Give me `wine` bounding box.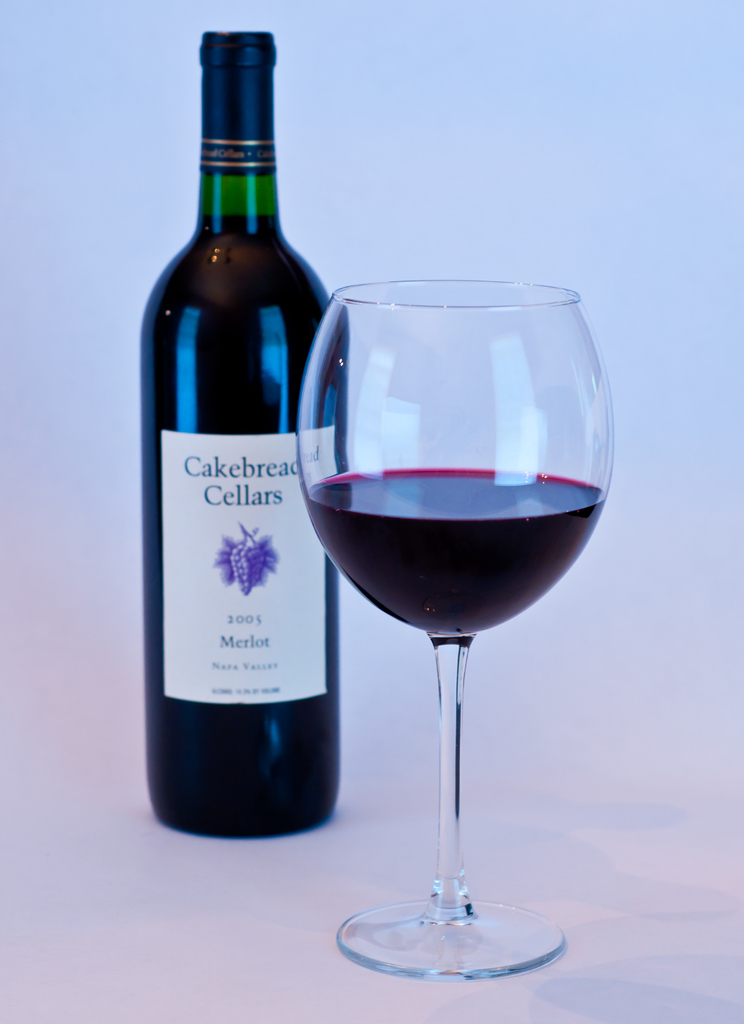
l=136, t=8, r=335, b=849.
